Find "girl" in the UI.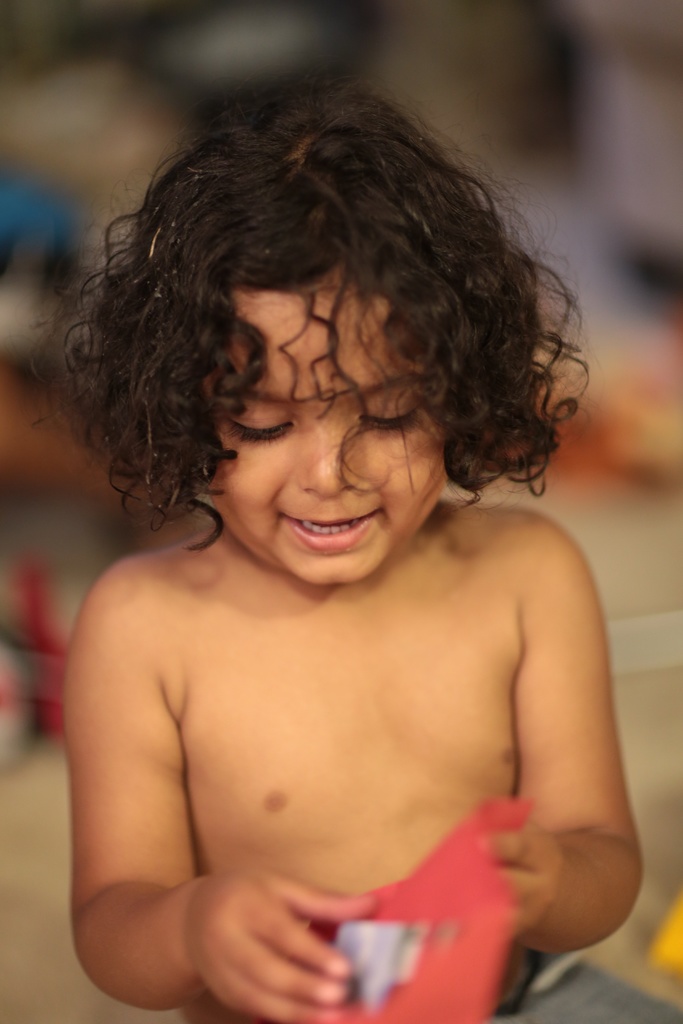
UI element at x1=57, y1=93, x2=682, y2=1023.
